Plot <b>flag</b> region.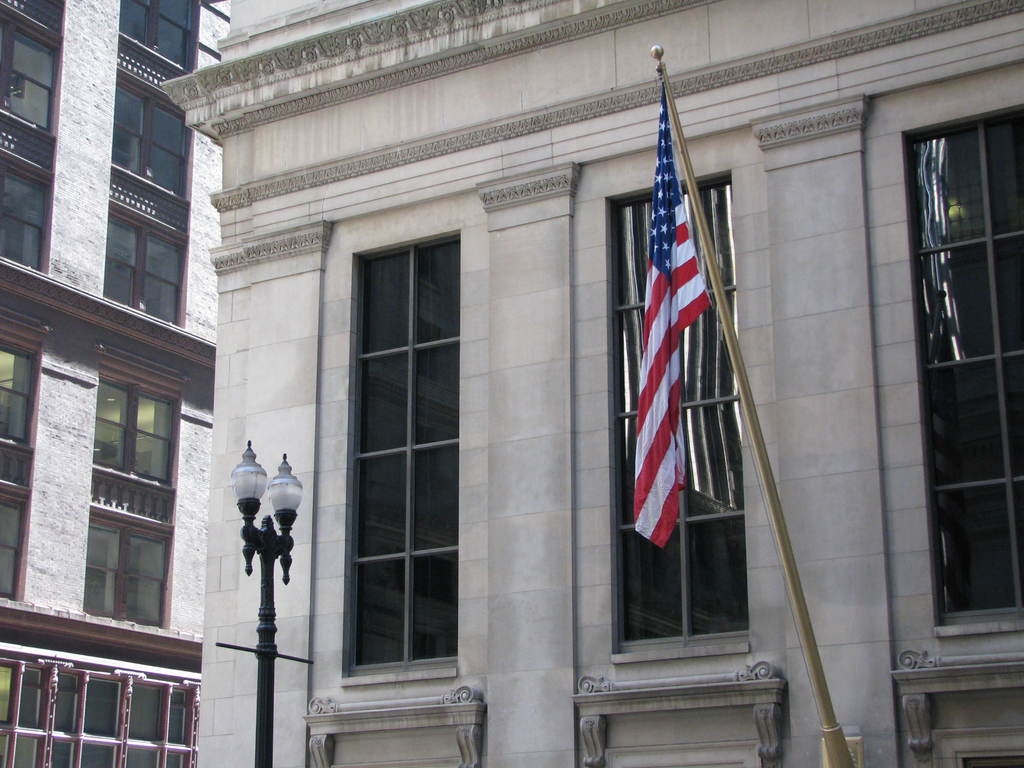
Plotted at bbox=(632, 81, 715, 552).
